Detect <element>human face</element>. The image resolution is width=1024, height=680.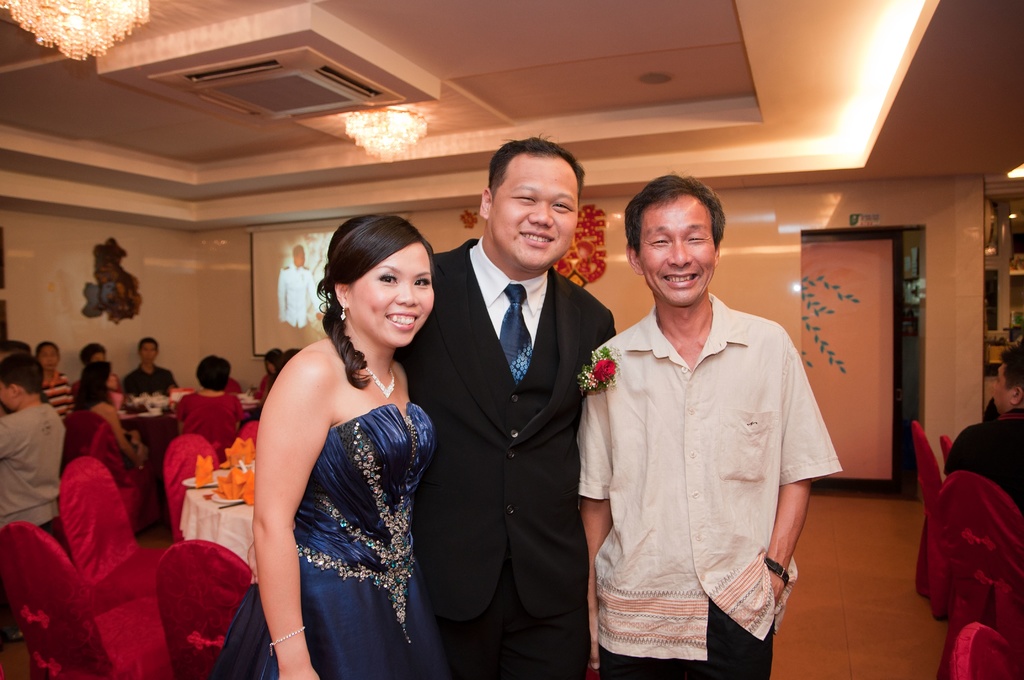
select_region(622, 193, 727, 311).
